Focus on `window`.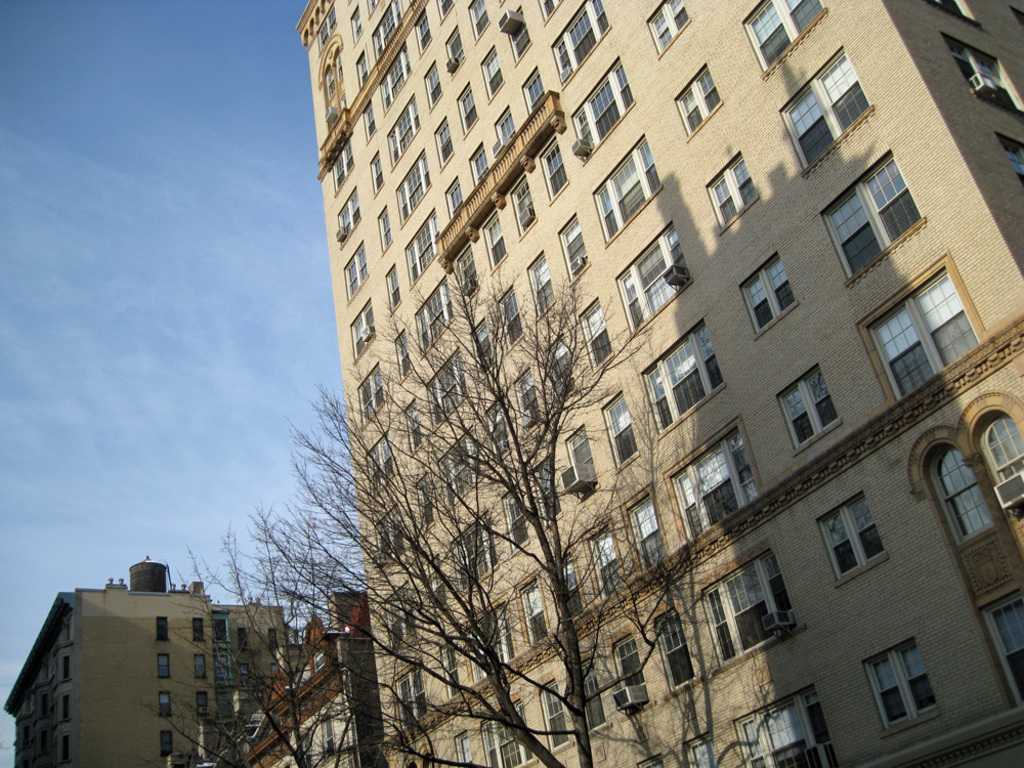
Focused at [left=559, top=211, right=588, bottom=283].
